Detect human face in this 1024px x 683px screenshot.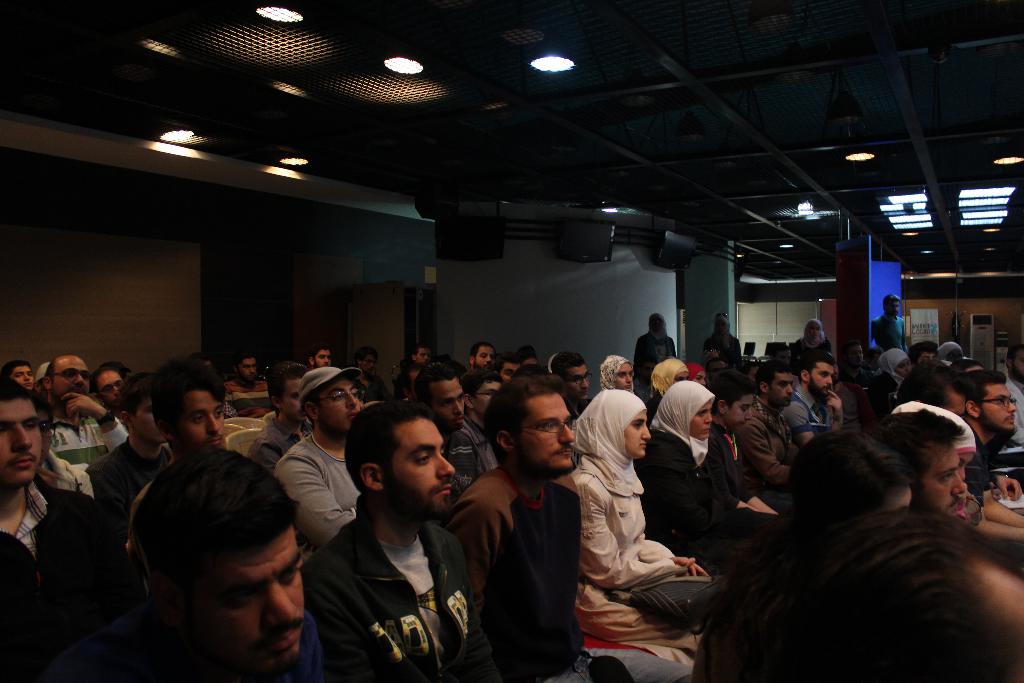
Detection: select_region(613, 363, 633, 390).
